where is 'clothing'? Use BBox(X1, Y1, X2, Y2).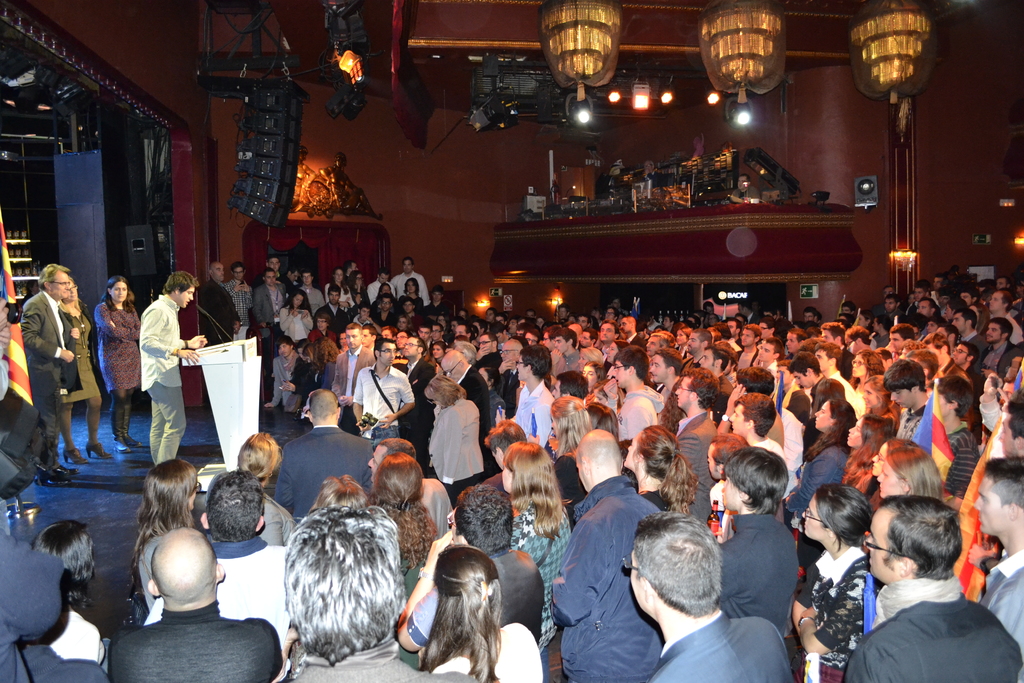
BBox(95, 295, 145, 391).
